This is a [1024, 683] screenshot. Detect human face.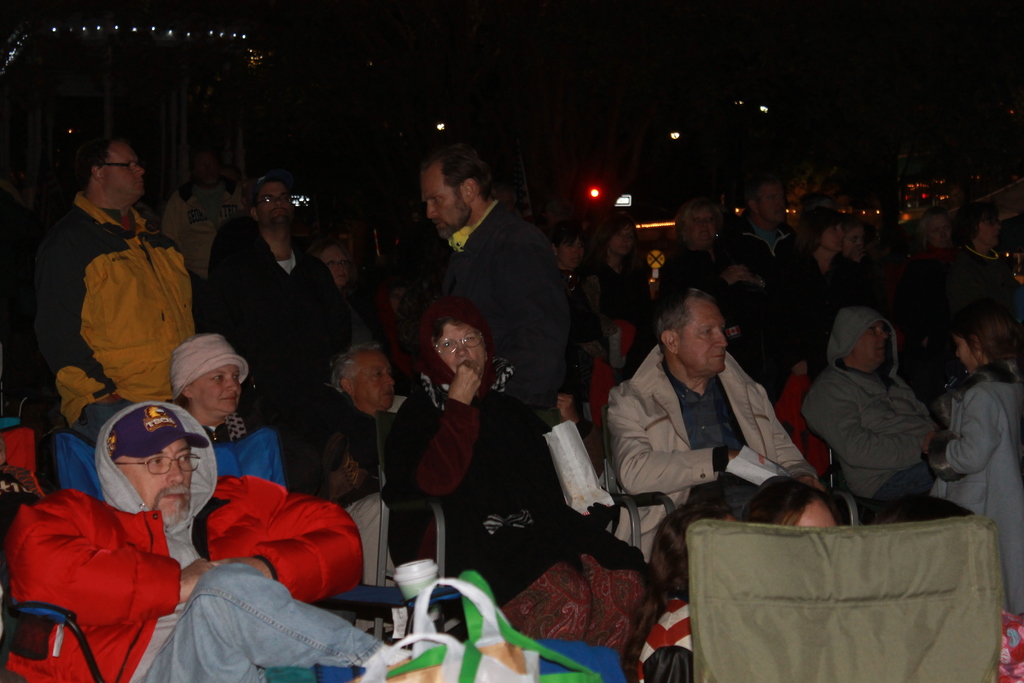
left=259, top=180, right=289, bottom=224.
